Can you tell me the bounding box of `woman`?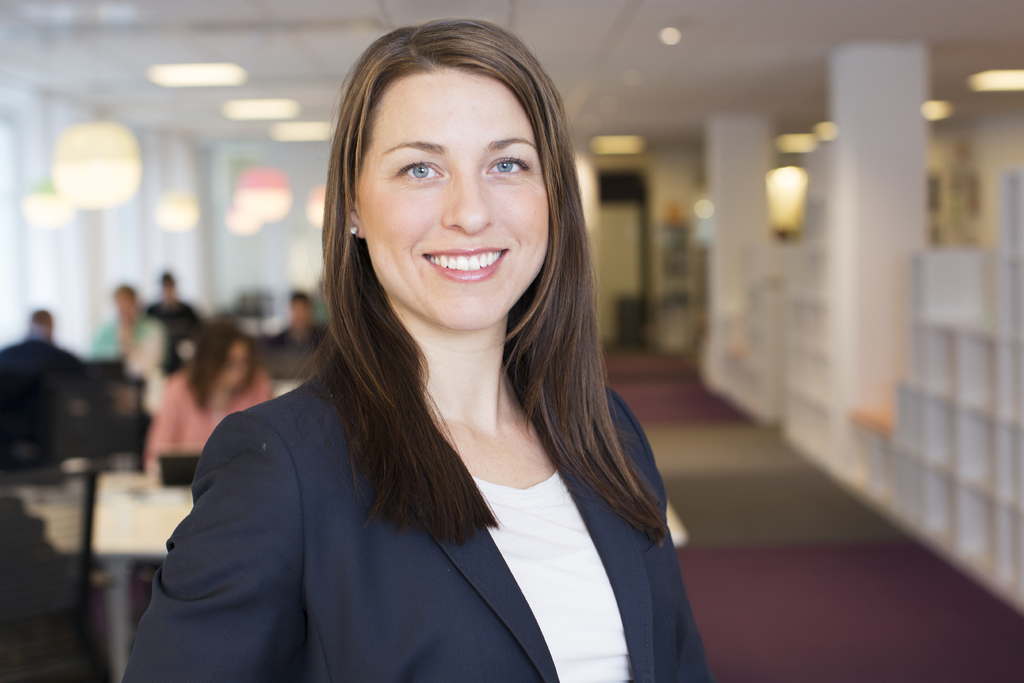
BBox(151, 44, 712, 676).
